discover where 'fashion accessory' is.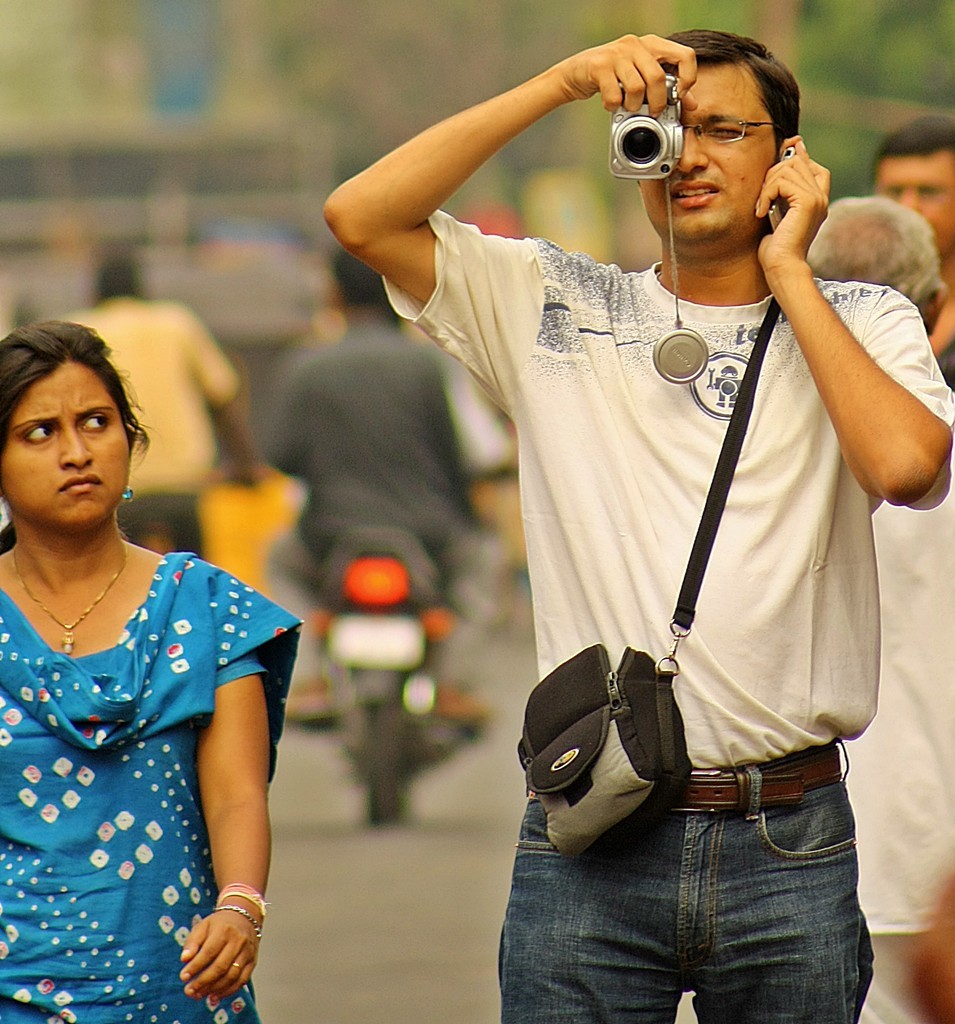
Discovered at crop(513, 297, 784, 863).
